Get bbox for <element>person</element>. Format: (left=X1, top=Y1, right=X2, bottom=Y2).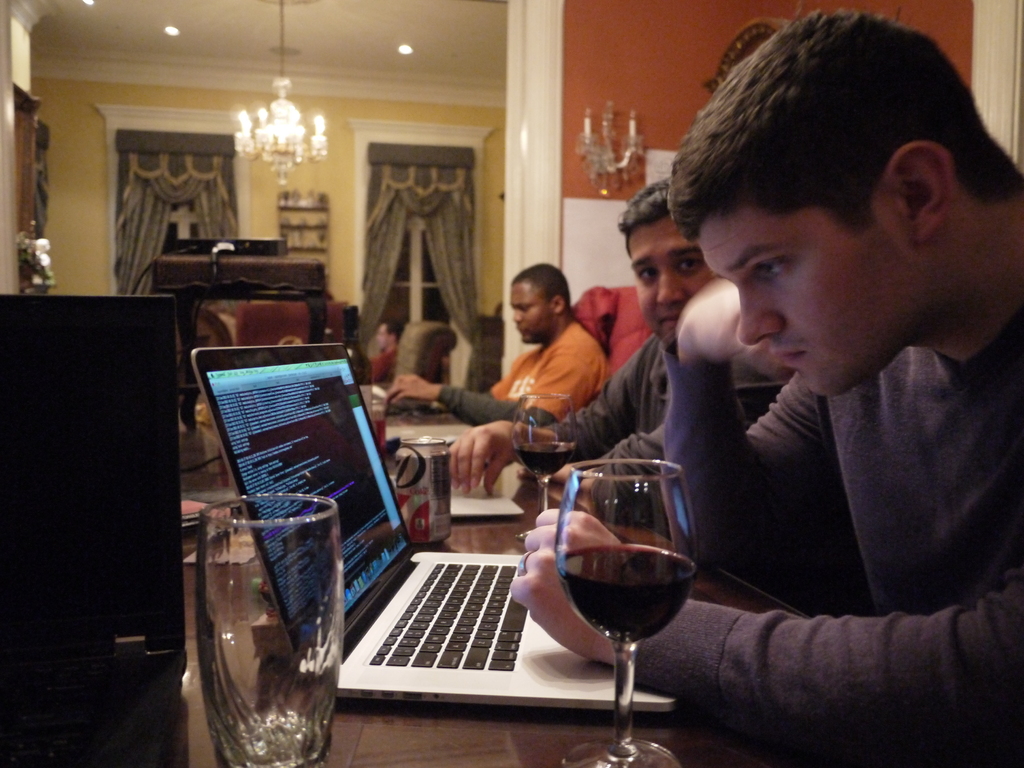
(left=440, top=161, right=729, bottom=518).
